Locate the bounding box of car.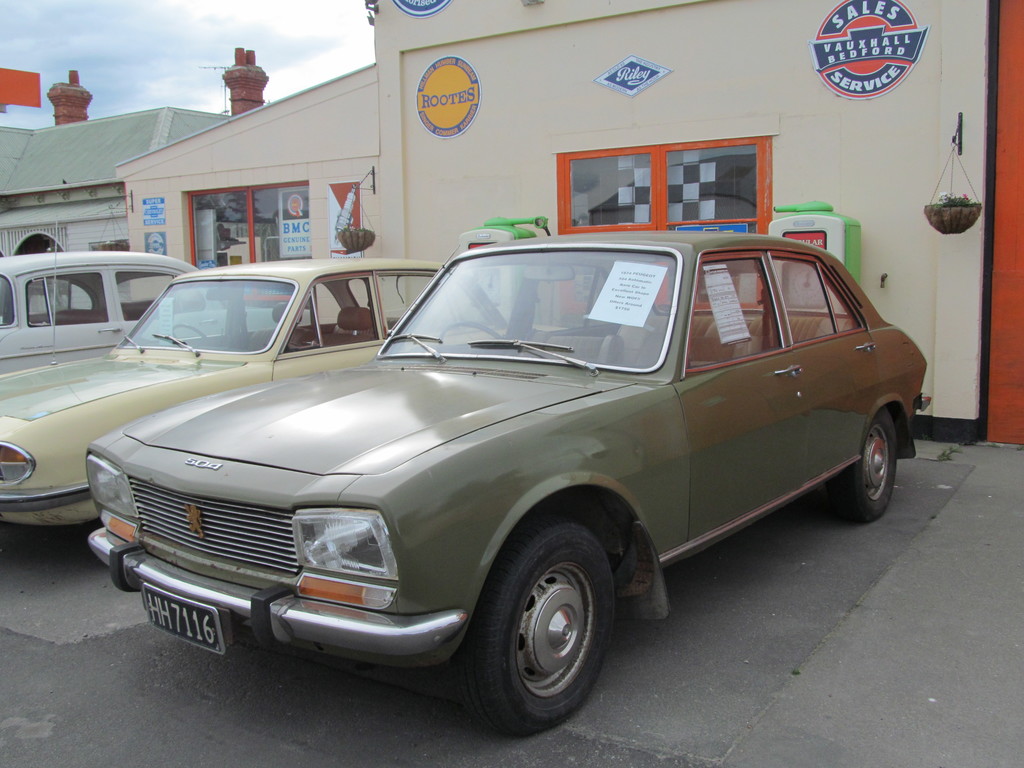
Bounding box: [0,257,567,525].
